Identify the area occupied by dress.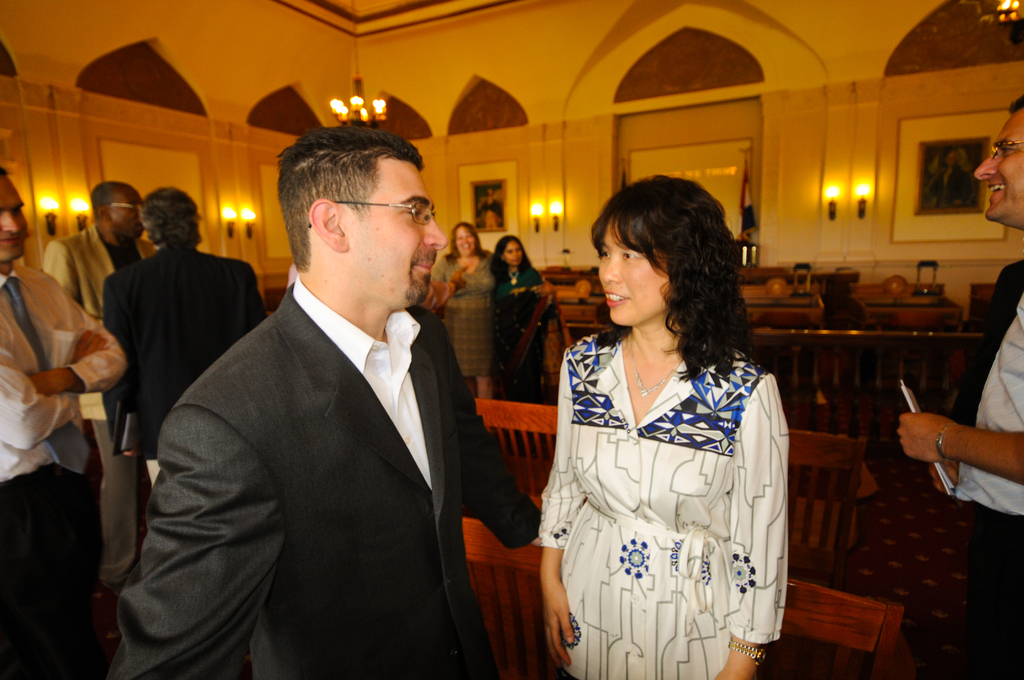
Area: bbox=[534, 332, 792, 679].
